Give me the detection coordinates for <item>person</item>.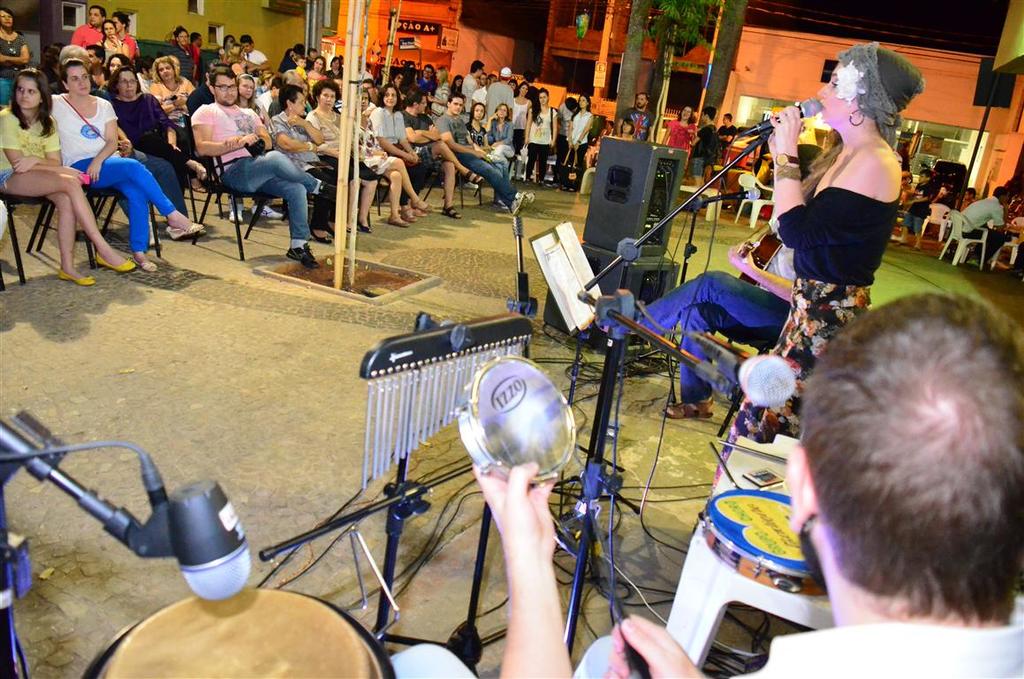
pyautogui.locateOnScreen(109, 57, 119, 76).
